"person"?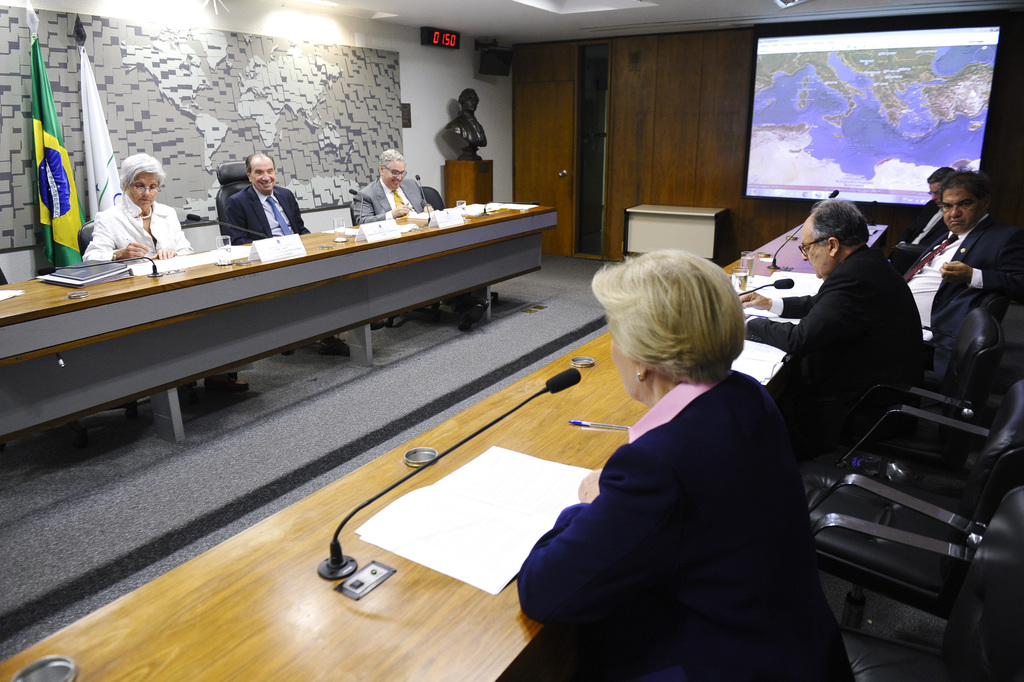
(350, 147, 419, 218)
